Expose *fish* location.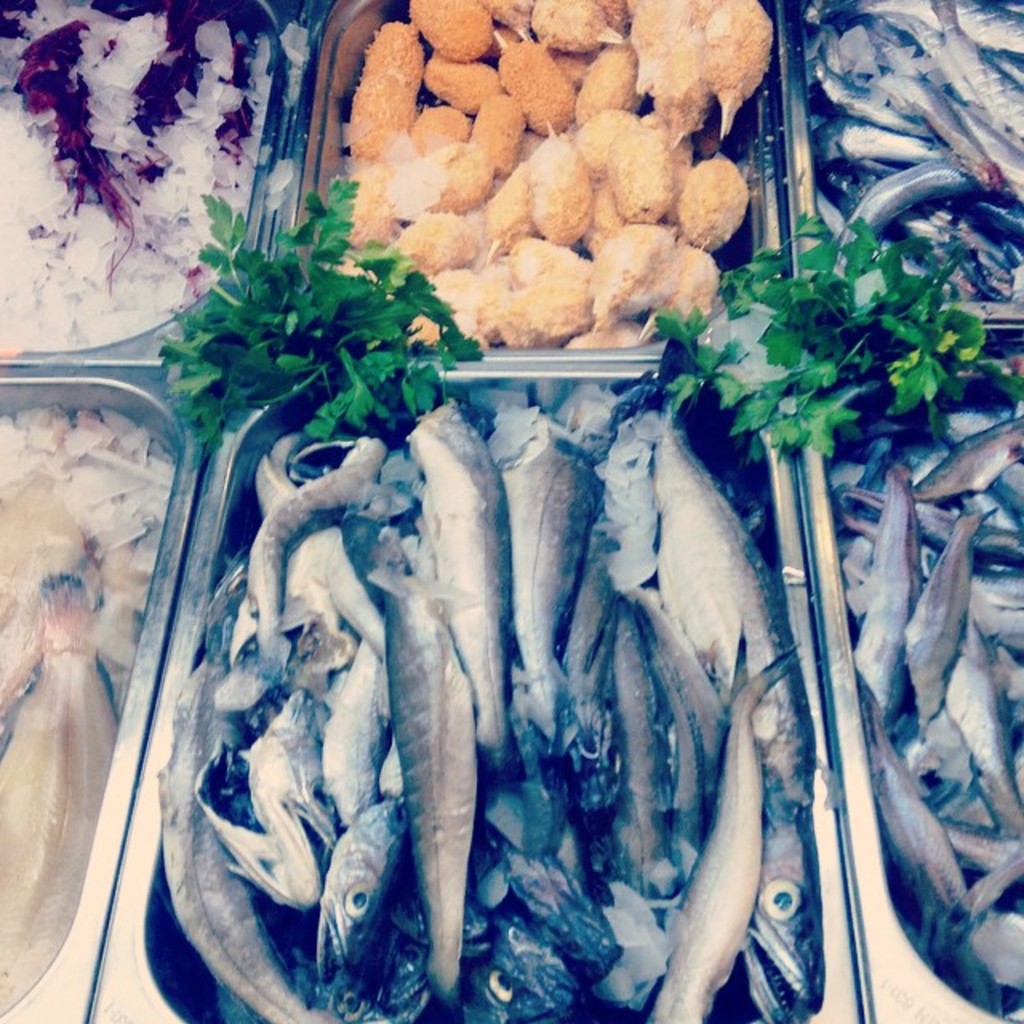
Exposed at 0 464 86 722.
